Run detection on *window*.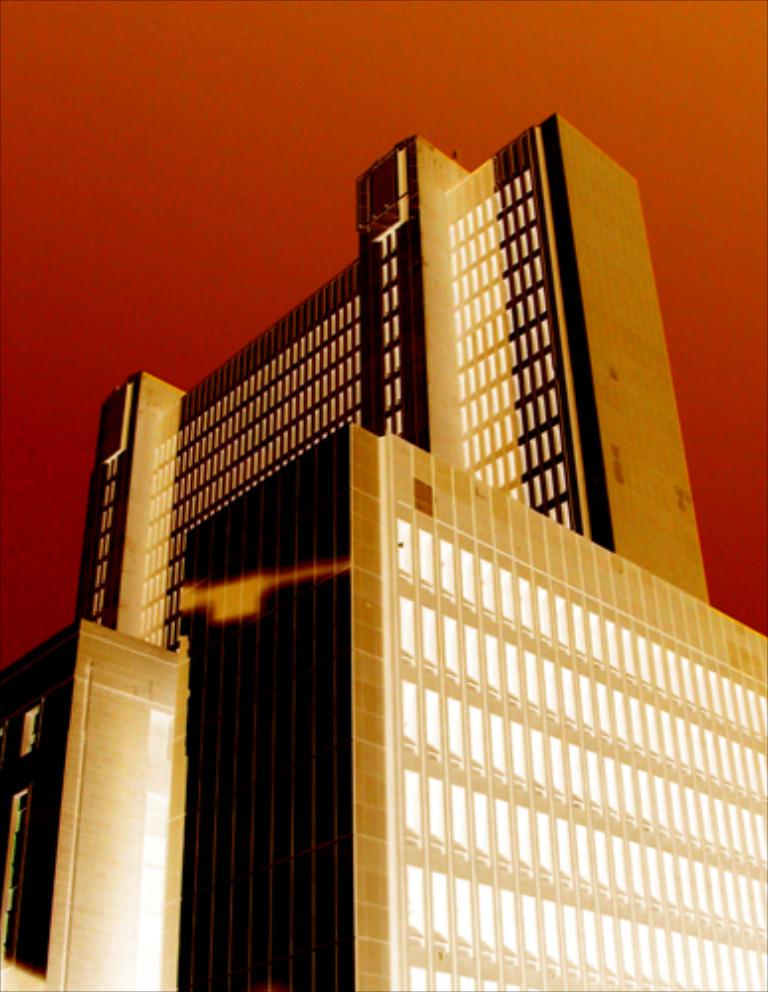
Result: (left=411, top=962, right=427, bottom=990).
